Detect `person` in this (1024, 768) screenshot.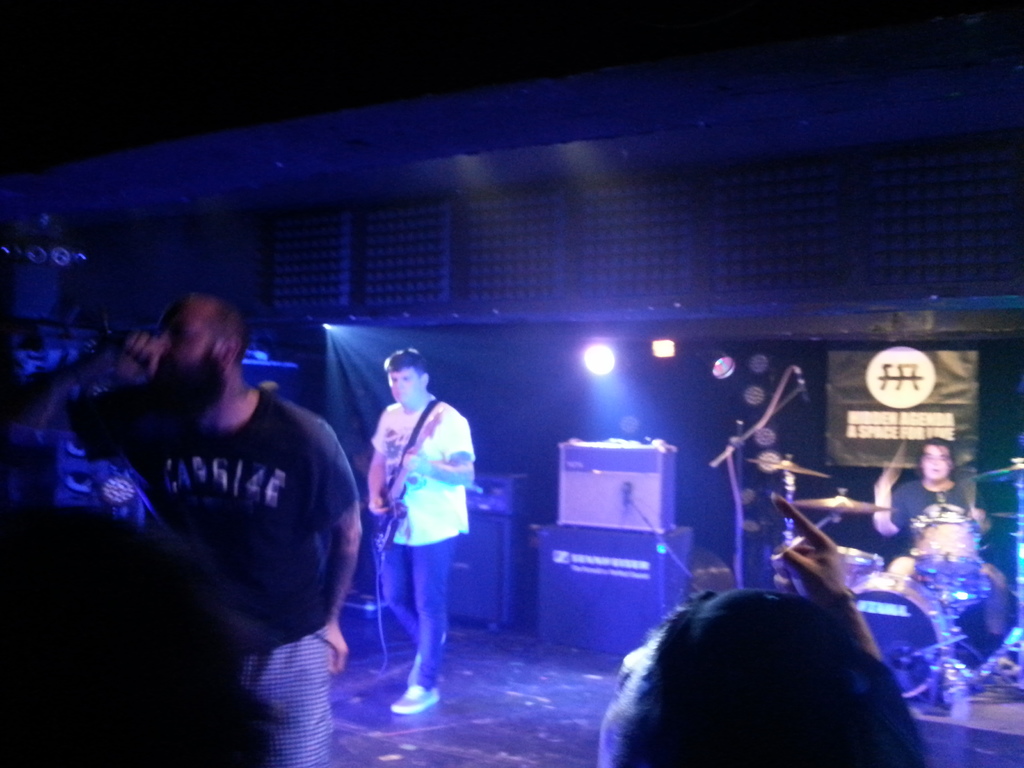
Detection: box(354, 347, 479, 712).
